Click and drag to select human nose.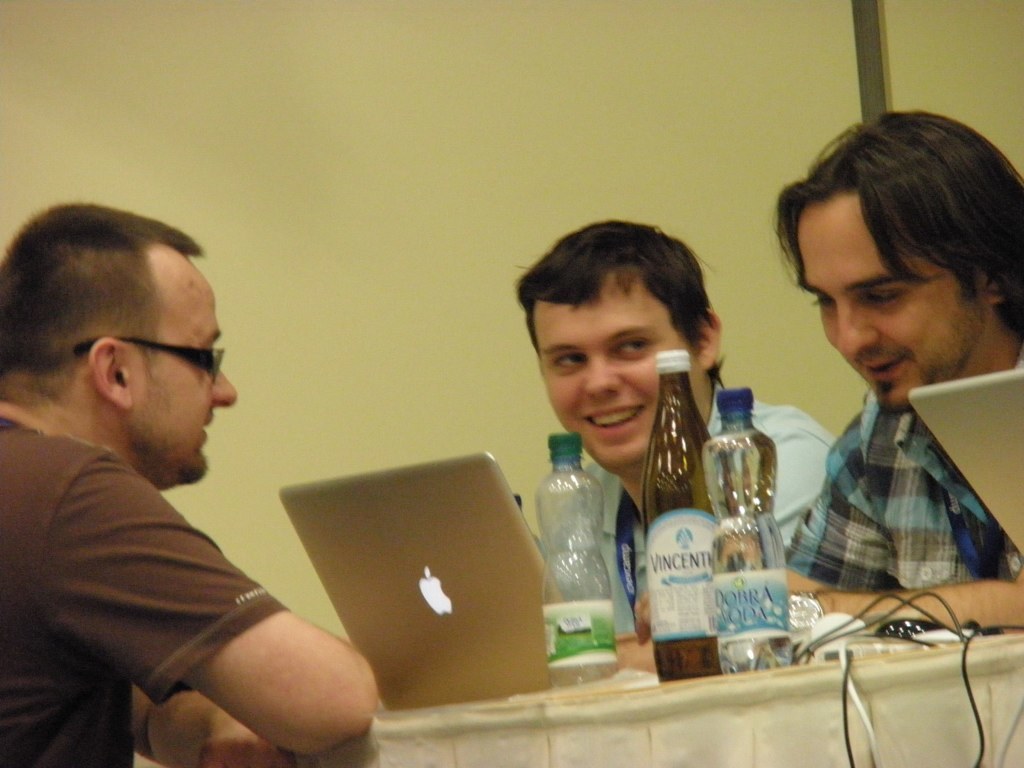
Selection: 836,304,879,357.
